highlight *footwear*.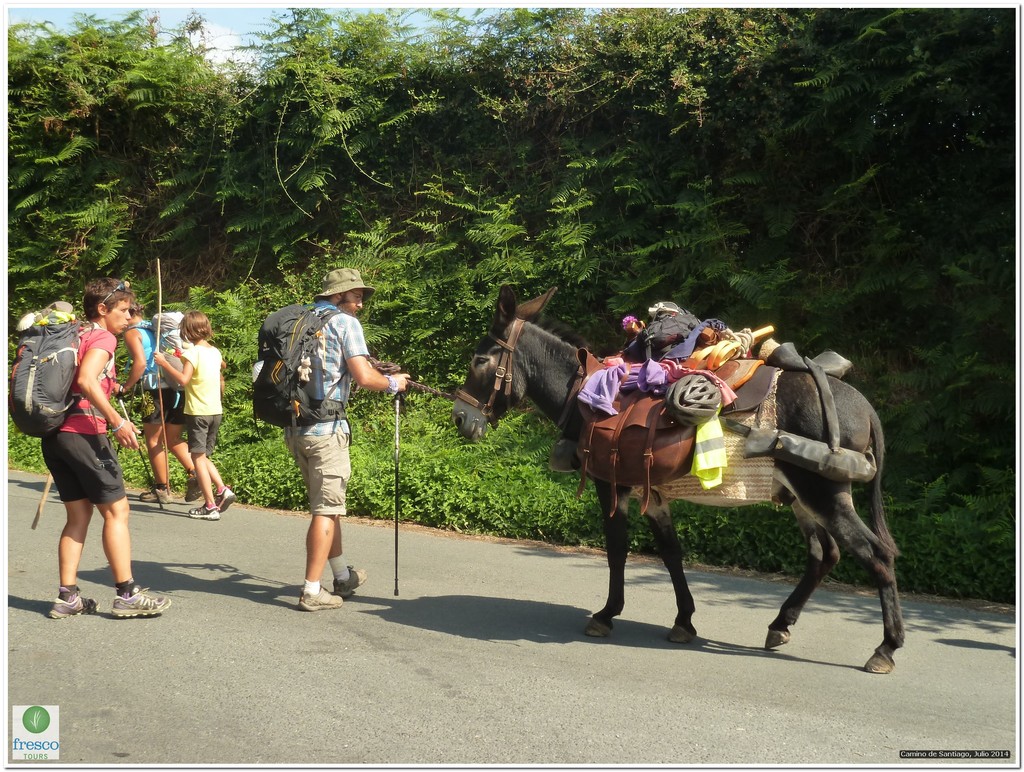
Highlighted region: BBox(137, 484, 170, 505).
